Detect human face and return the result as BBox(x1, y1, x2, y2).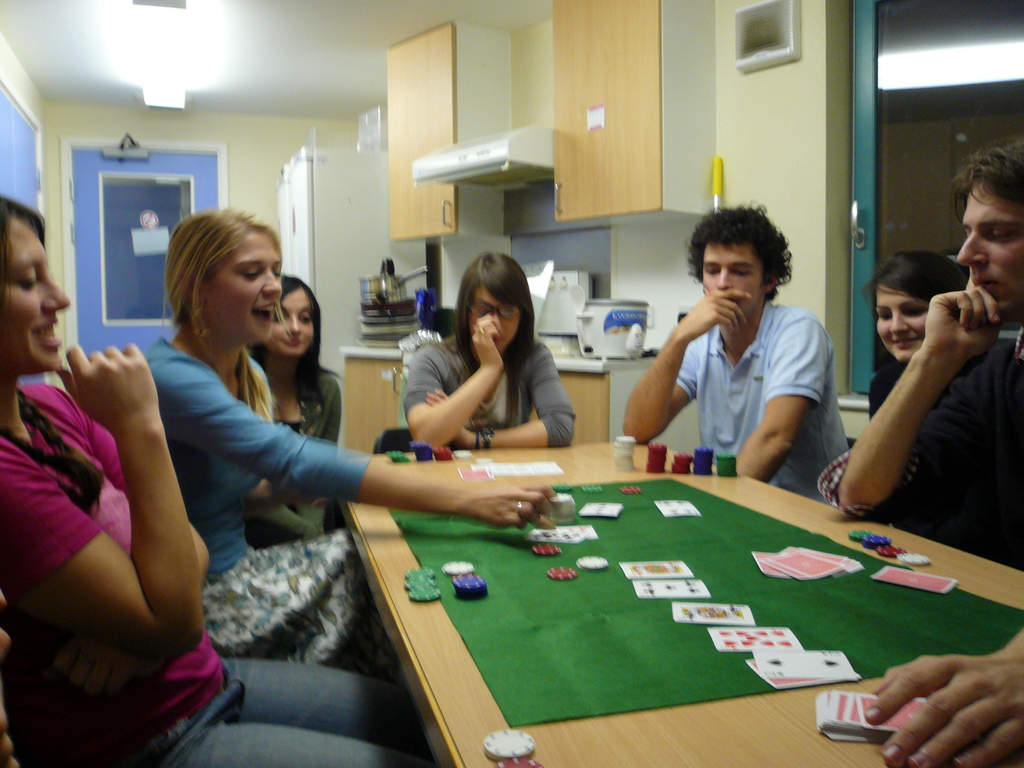
BBox(467, 285, 518, 352).
